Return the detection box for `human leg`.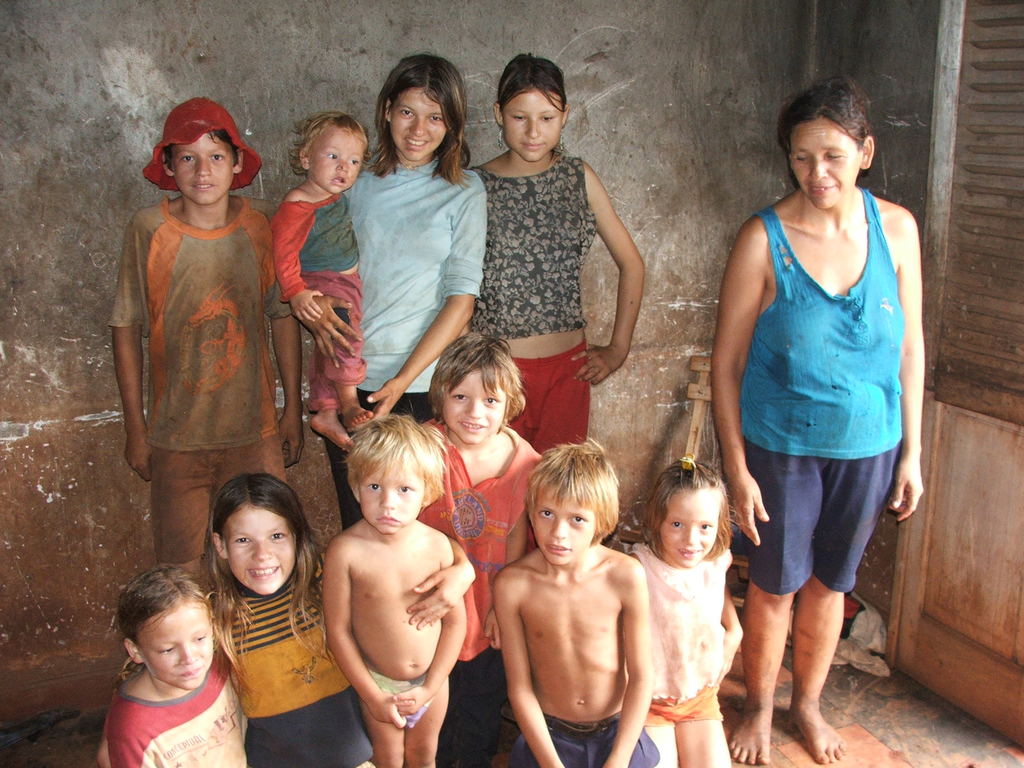
369 674 411 767.
